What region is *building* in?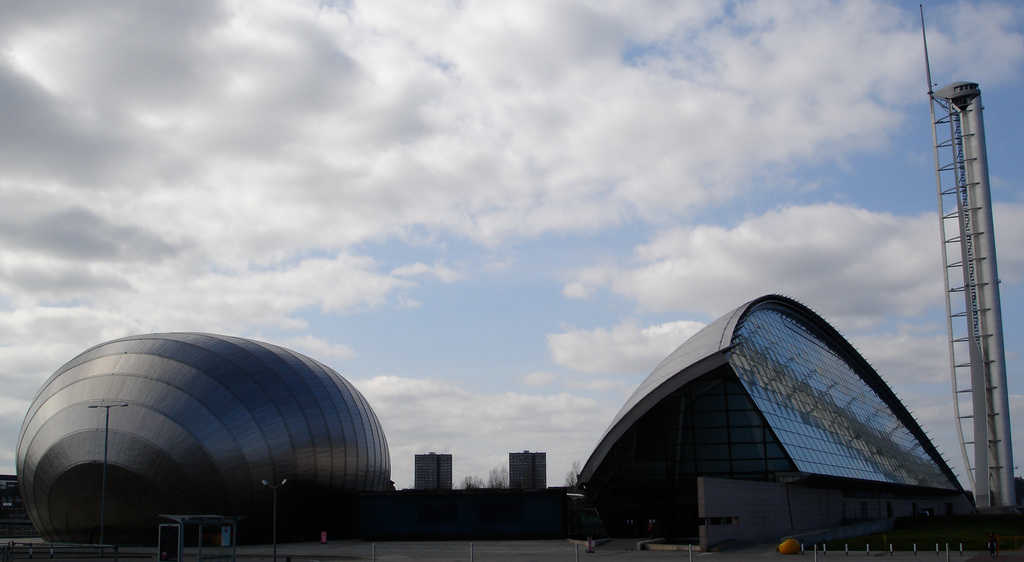
select_region(412, 454, 451, 495).
